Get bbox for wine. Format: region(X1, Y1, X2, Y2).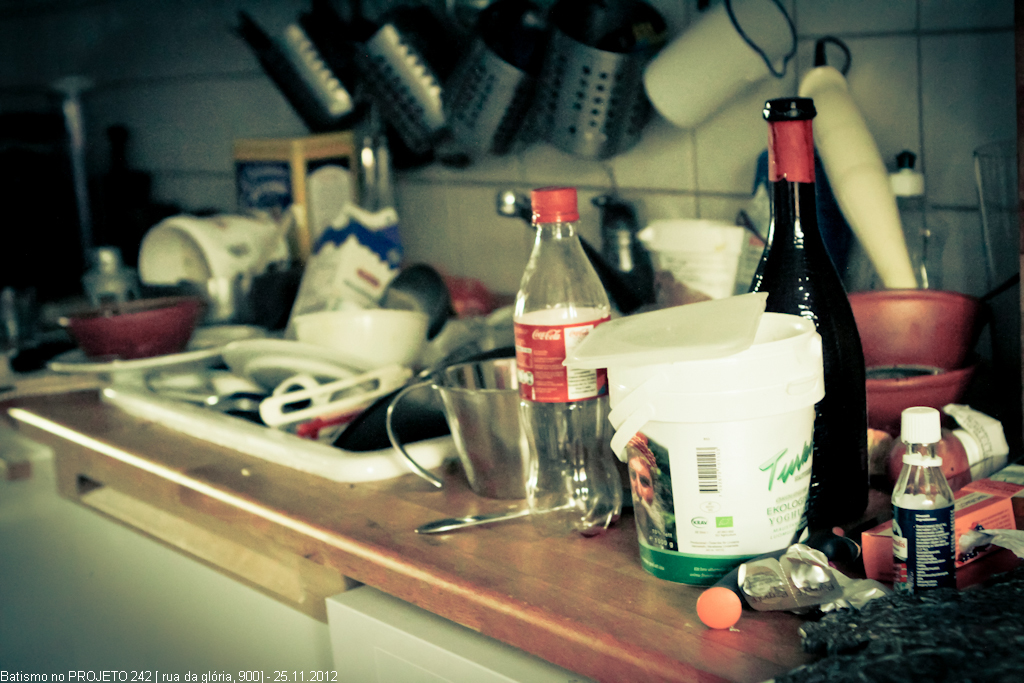
region(718, 119, 861, 575).
